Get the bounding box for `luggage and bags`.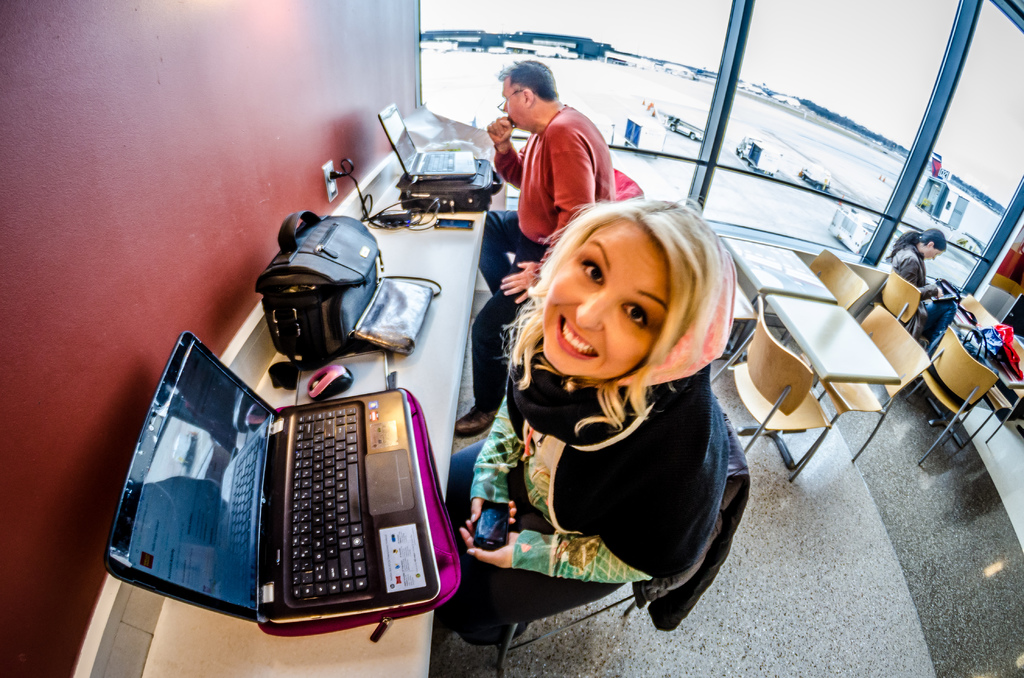
984:325:1021:377.
